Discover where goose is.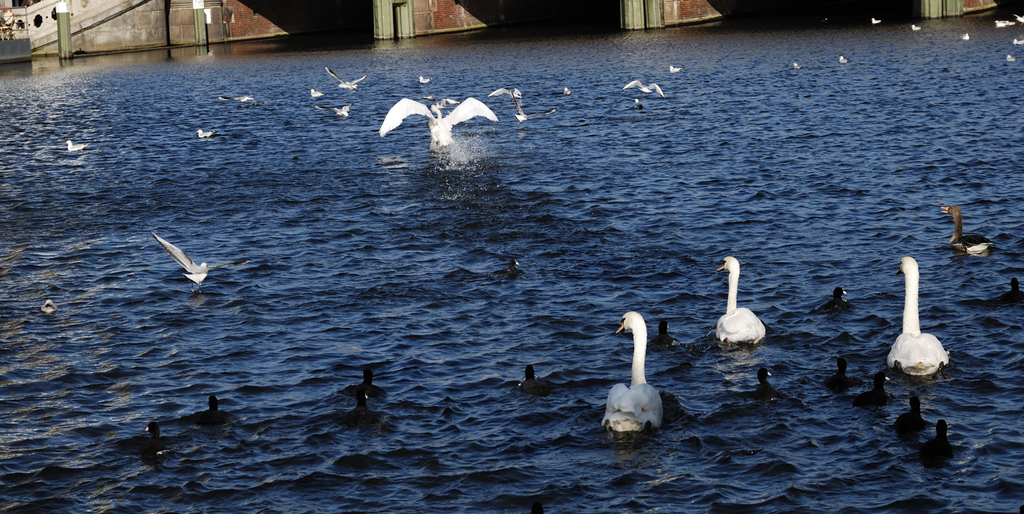
Discovered at <bbox>820, 286, 844, 312</bbox>.
